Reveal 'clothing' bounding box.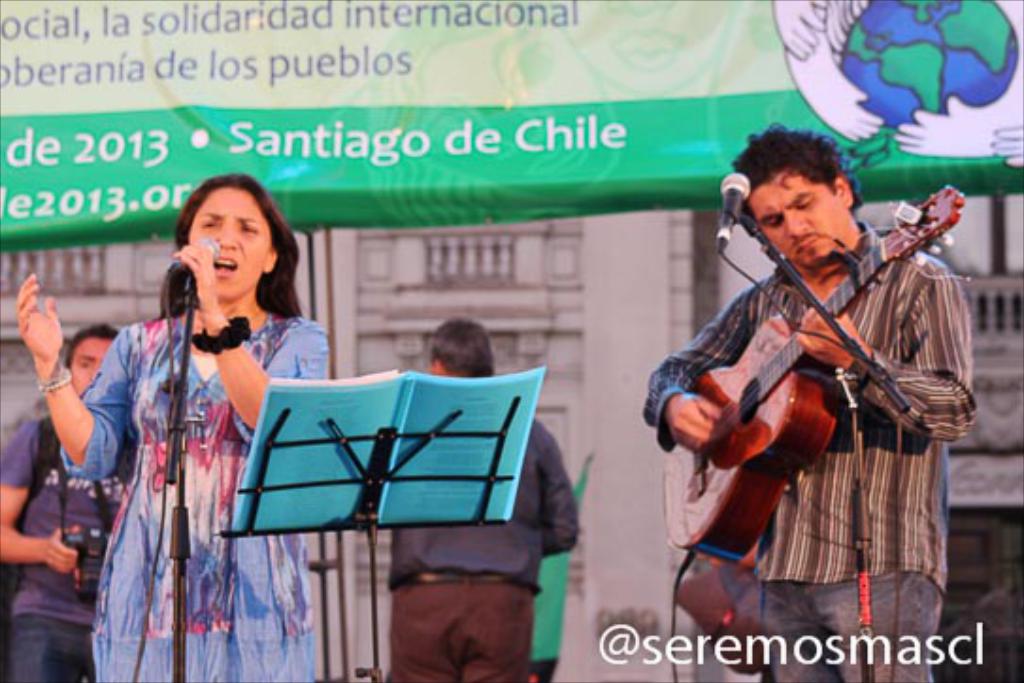
Revealed: [left=60, top=298, right=330, bottom=681].
